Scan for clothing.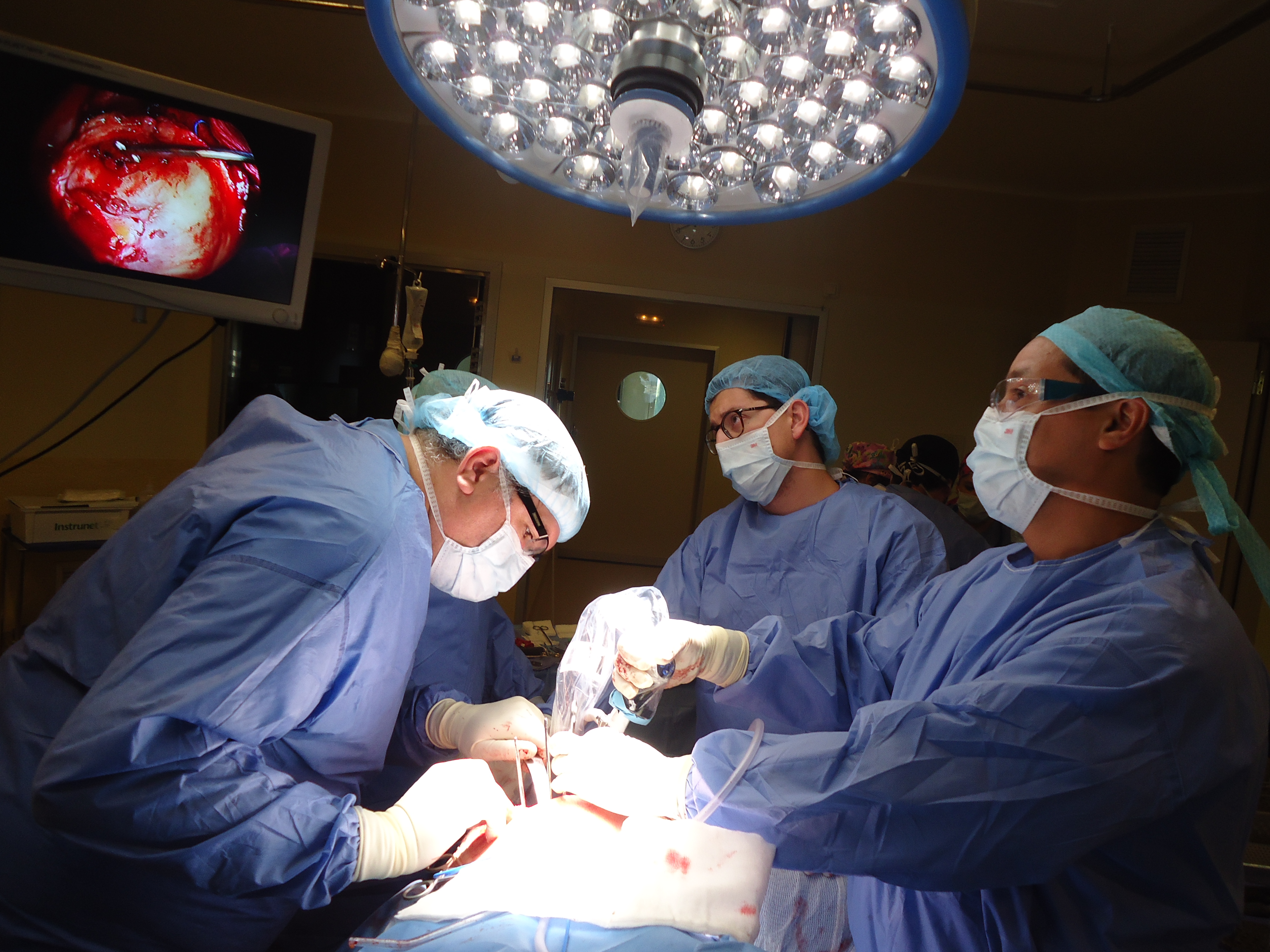
Scan result: (201, 151, 373, 278).
